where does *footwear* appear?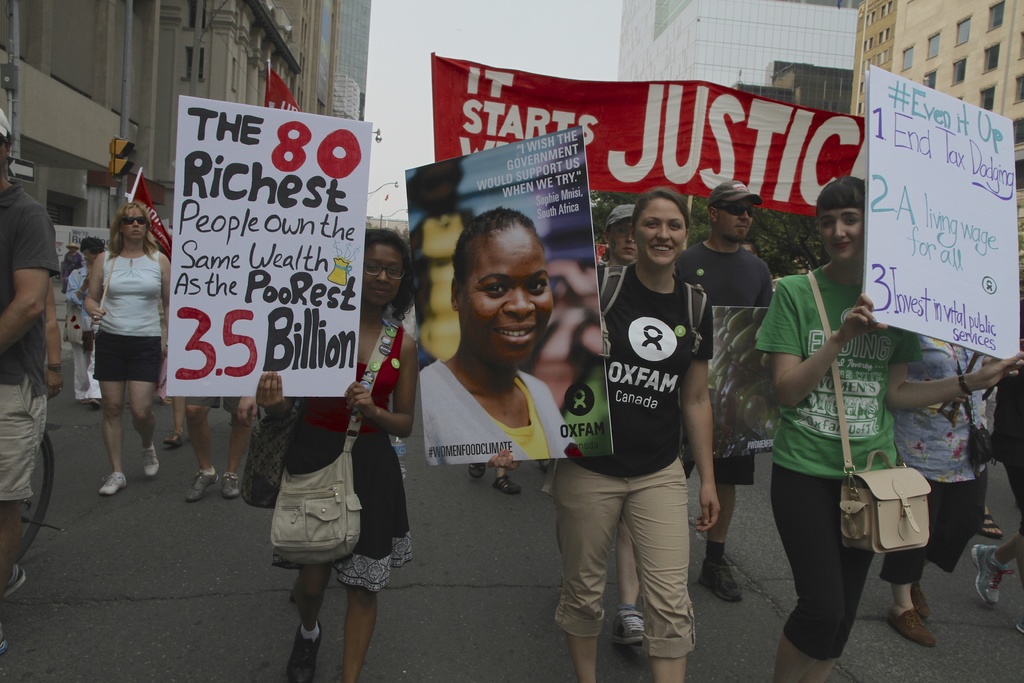
Appears at (912, 583, 932, 624).
